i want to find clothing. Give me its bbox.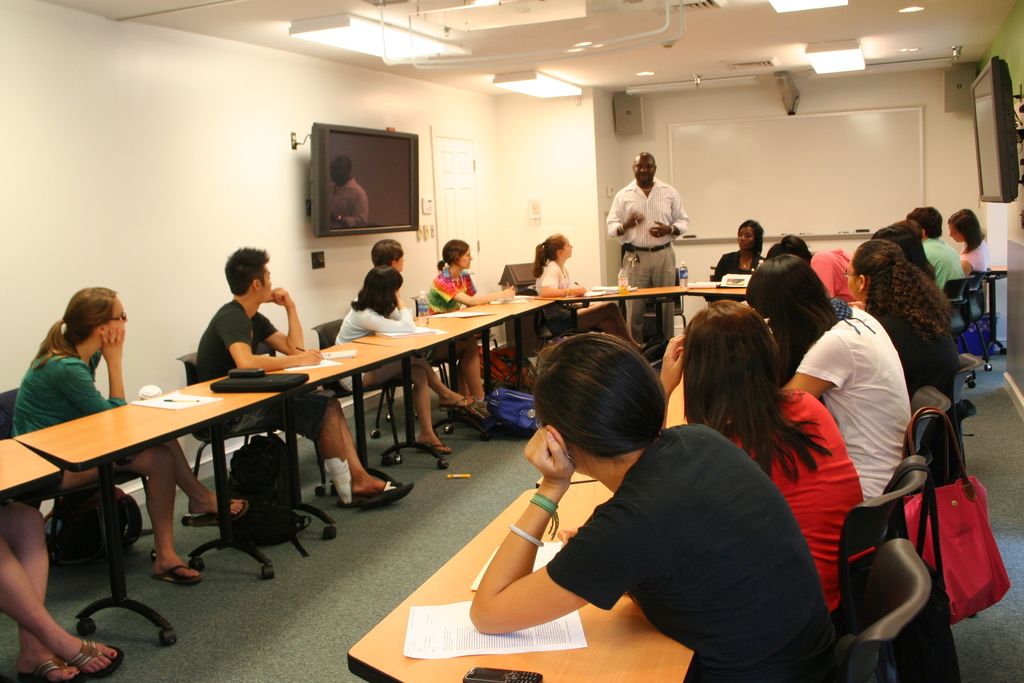
710,383,865,613.
